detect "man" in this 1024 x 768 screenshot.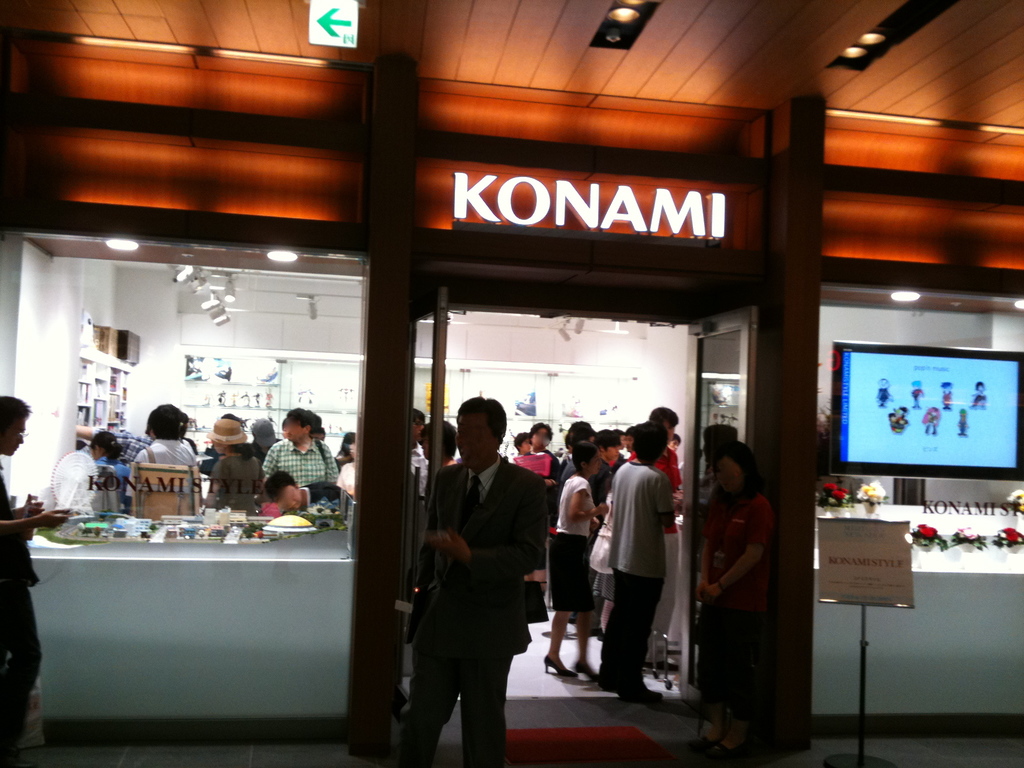
Detection: crop(396, 389, 550, 752).
